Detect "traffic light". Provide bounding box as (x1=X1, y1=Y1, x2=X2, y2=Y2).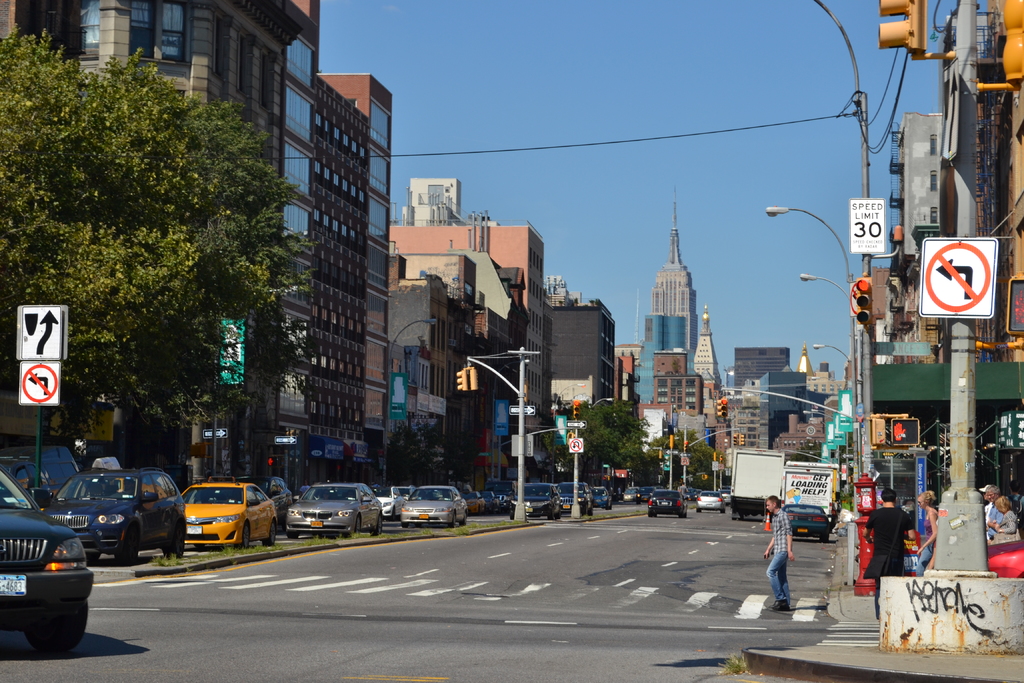
(x1=739, y1=434, x2=745, y2=447).
